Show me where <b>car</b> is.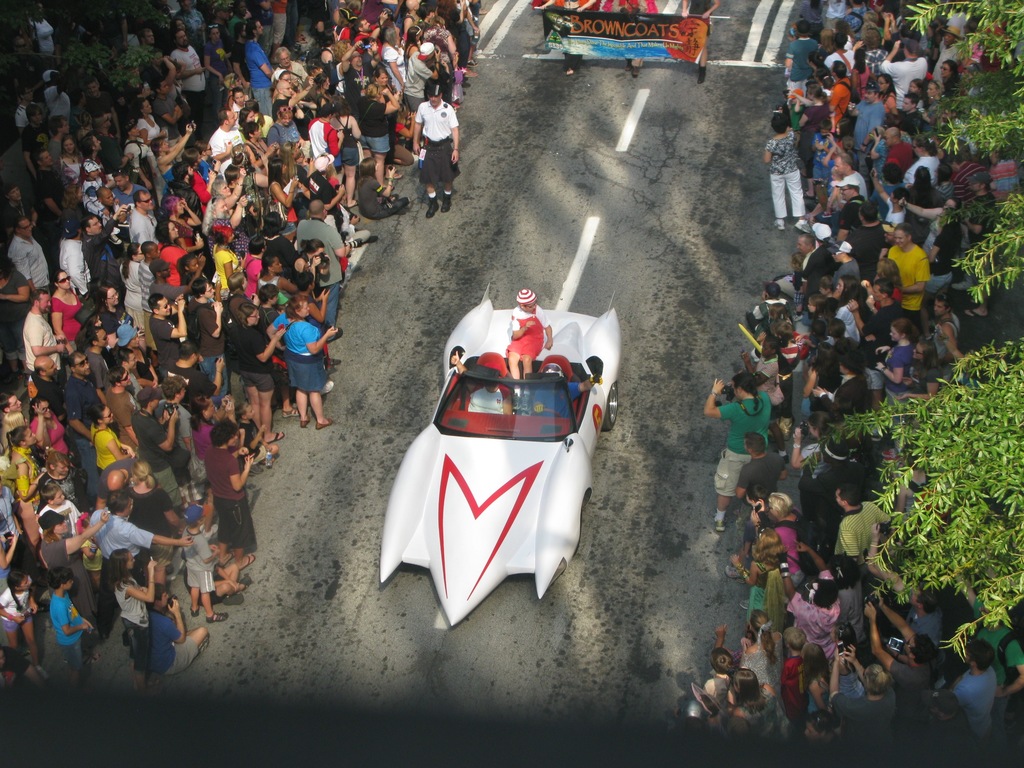
<b>car</b> is at BBox(376, 287, 626, 627).
